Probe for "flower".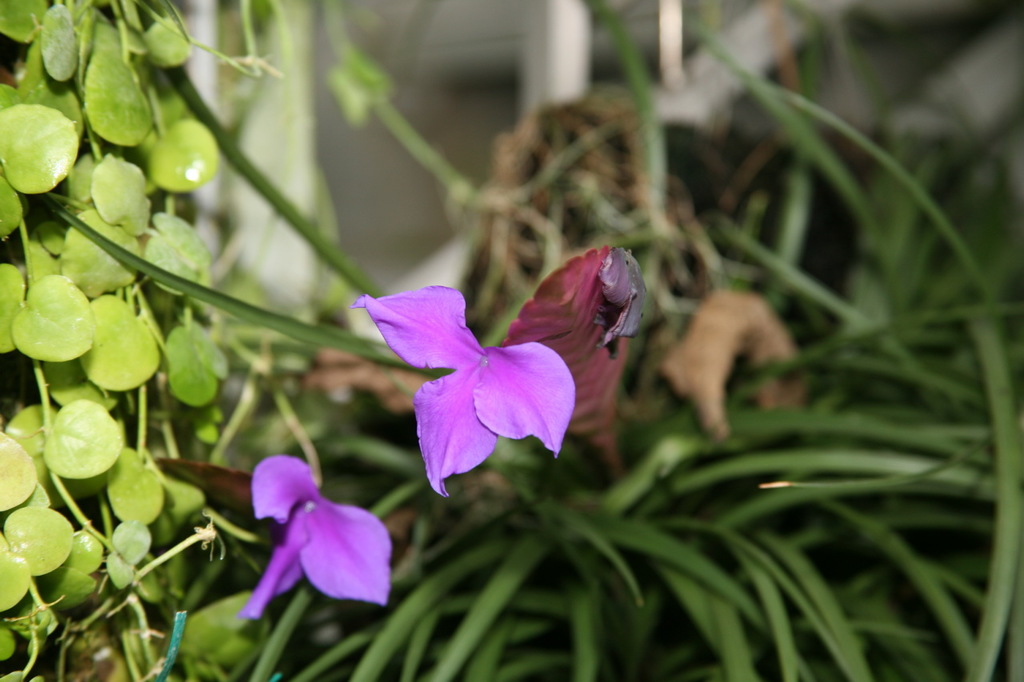
Probe result: (356,278,578,504).
